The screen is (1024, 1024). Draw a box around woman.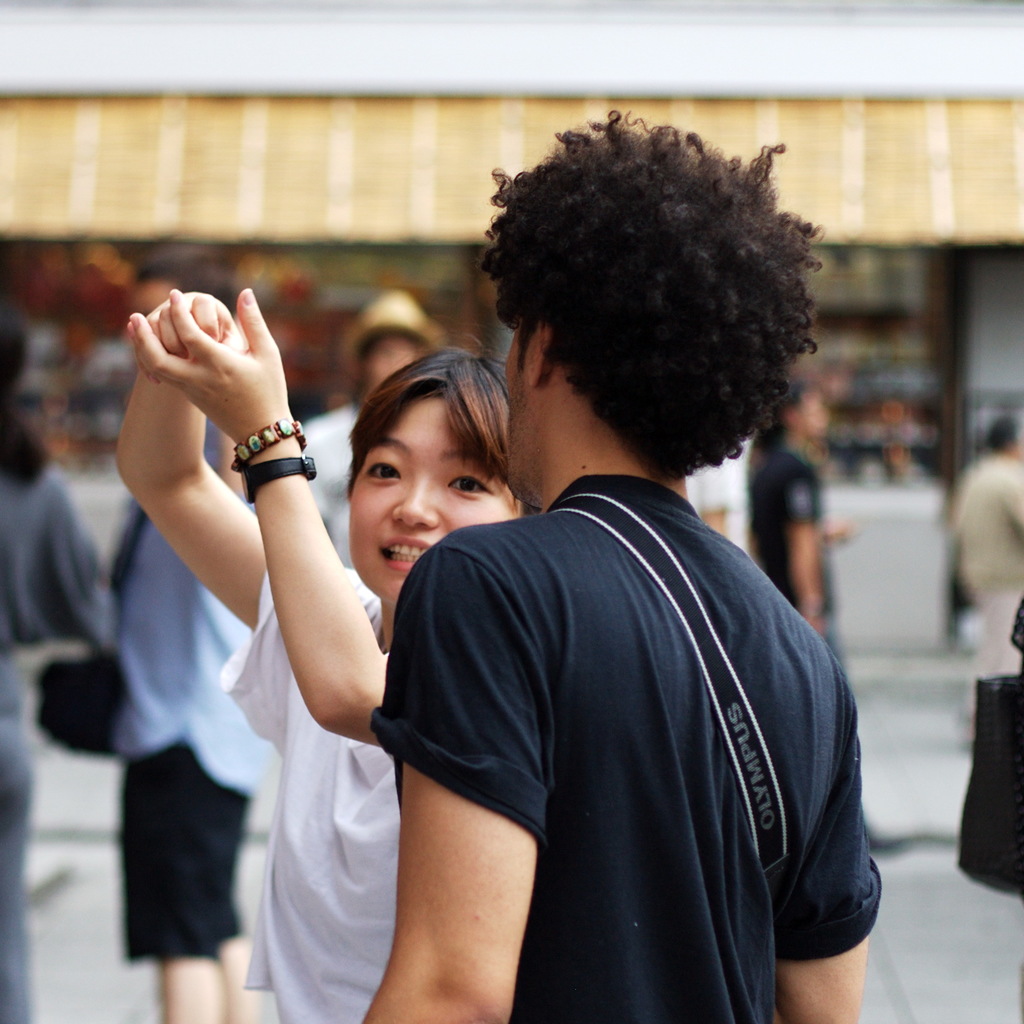
746:383:910:865.
